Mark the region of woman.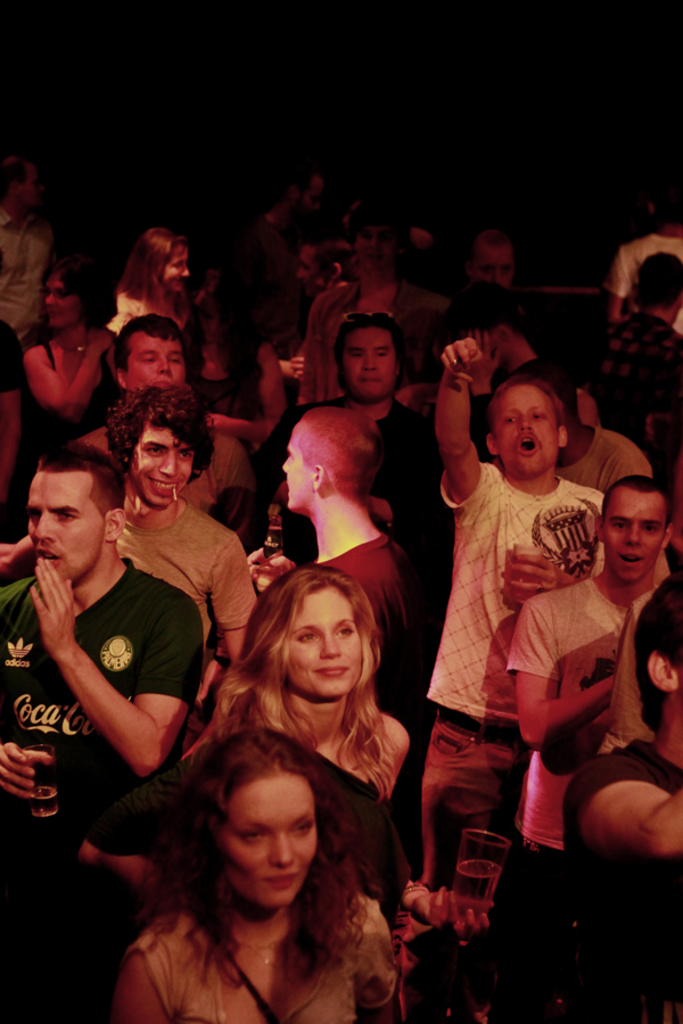
Region: bbox(114, 729, 404, 1023).
